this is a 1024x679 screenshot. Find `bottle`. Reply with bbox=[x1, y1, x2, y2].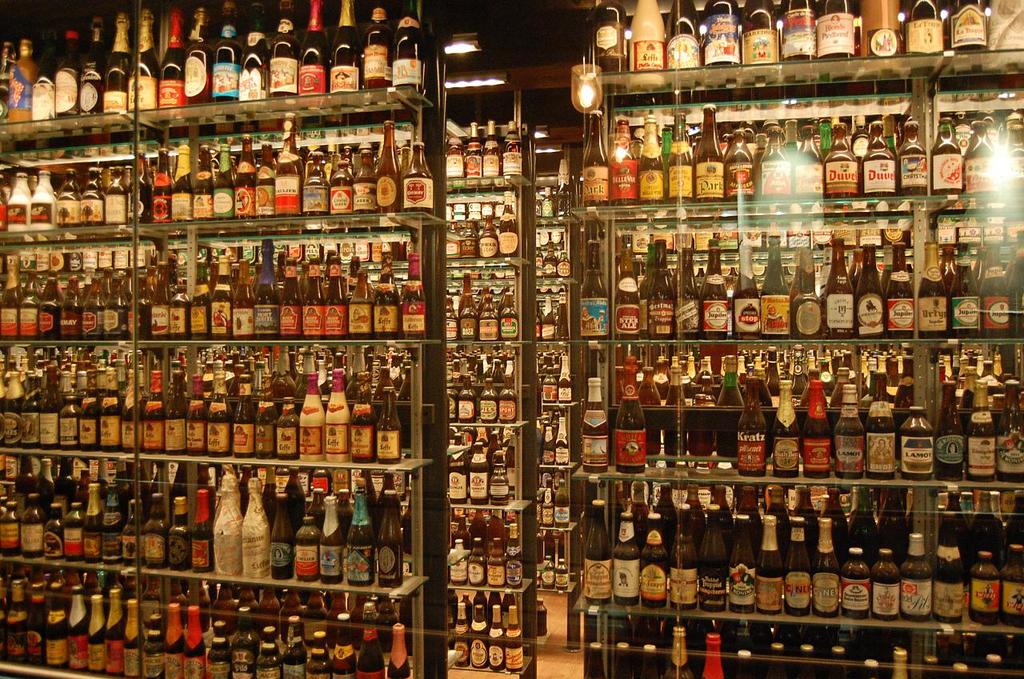
bbox=[318, 473, 332, 501].
